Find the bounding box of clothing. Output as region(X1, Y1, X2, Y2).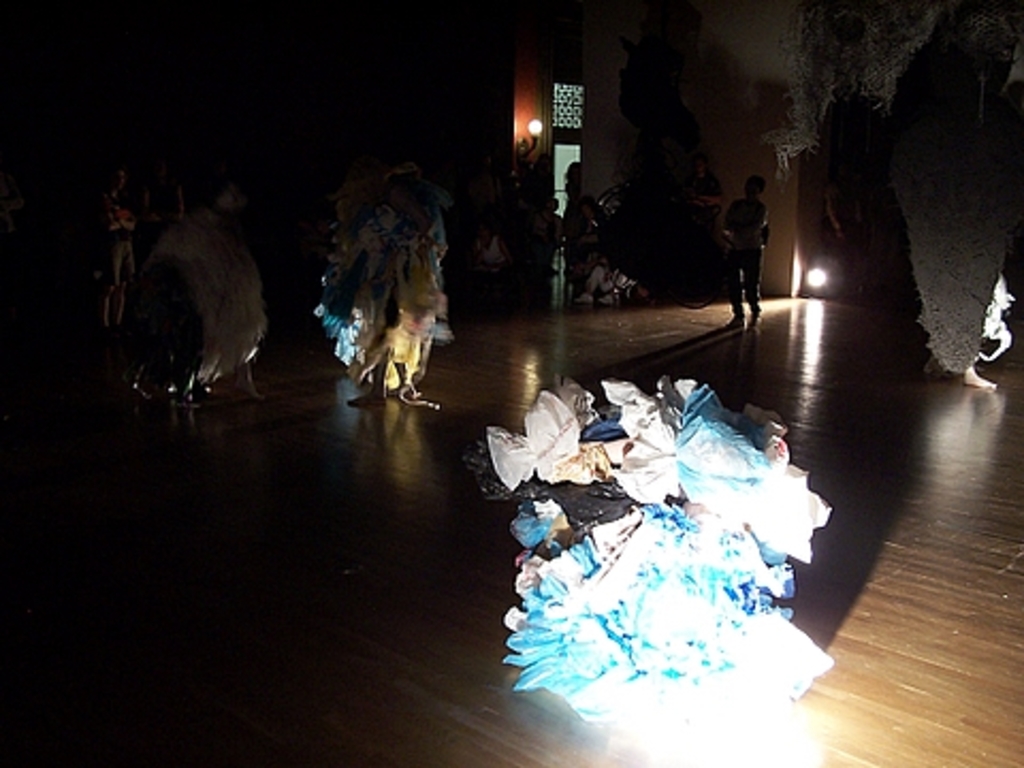
region(730, 198, 764, 301).
